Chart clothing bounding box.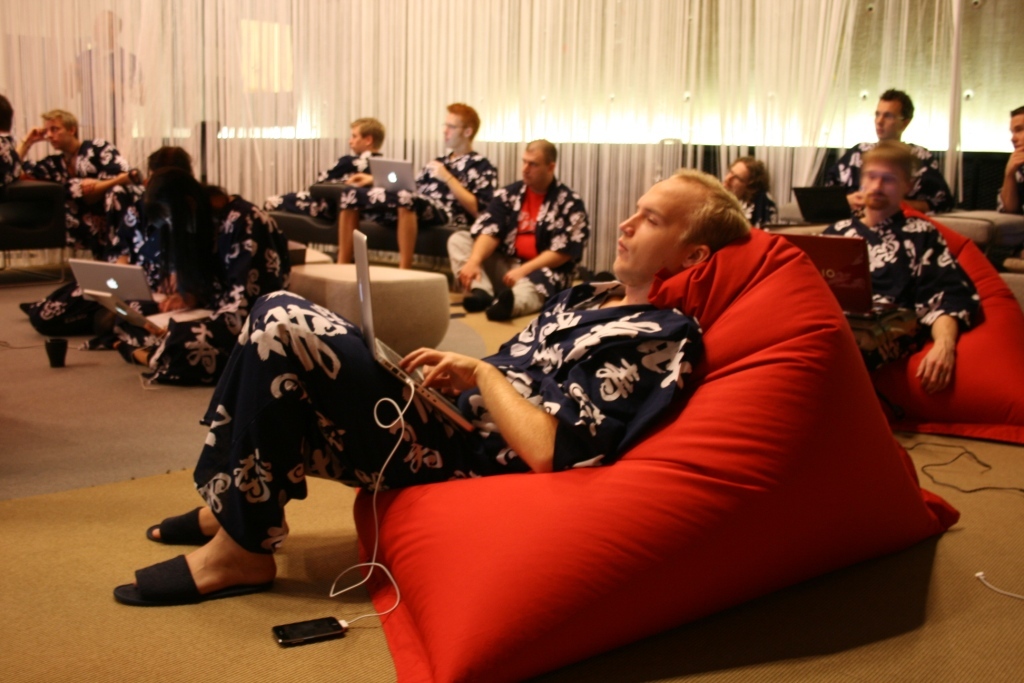
Charted: region(194, 283, 706, 553).
